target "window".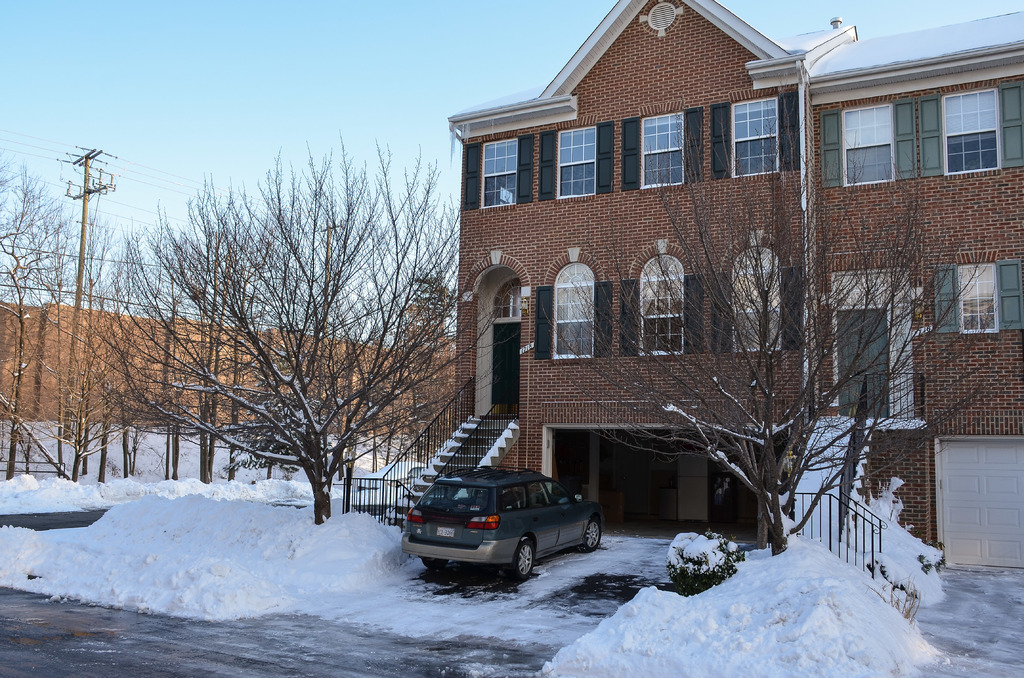
Target region: 557 129 593 200.
